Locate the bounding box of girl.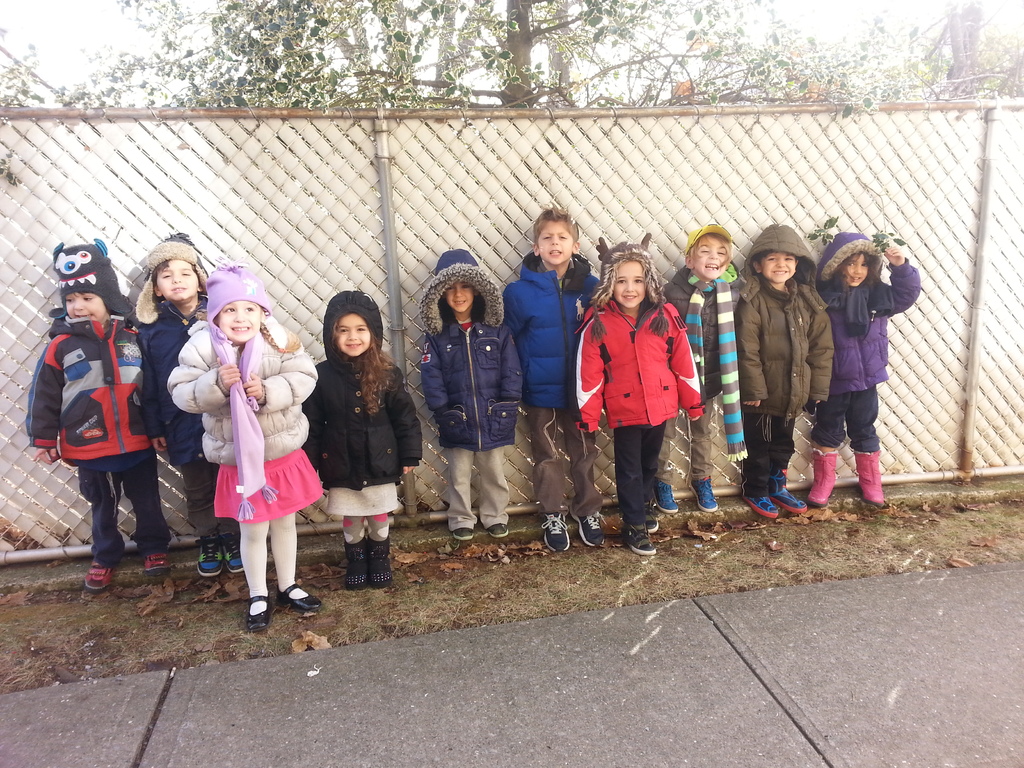
Bounding box: {"x1": 577, "y1": 240, "x2": 702, "y2": 549}.
